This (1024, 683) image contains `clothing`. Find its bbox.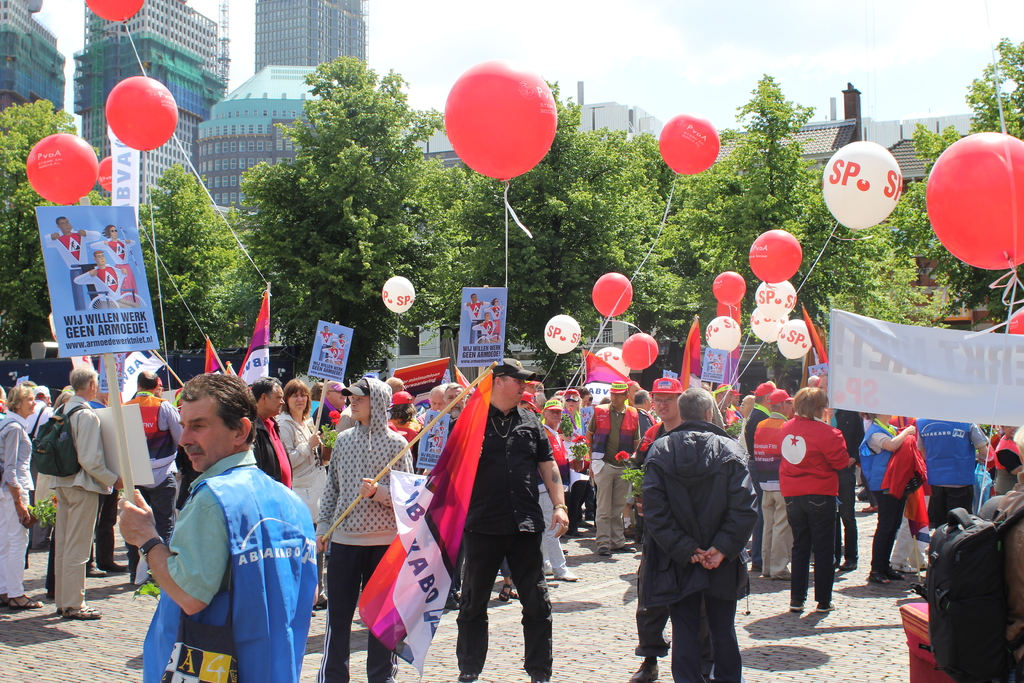
bbox(91, 240, 138, 304).
